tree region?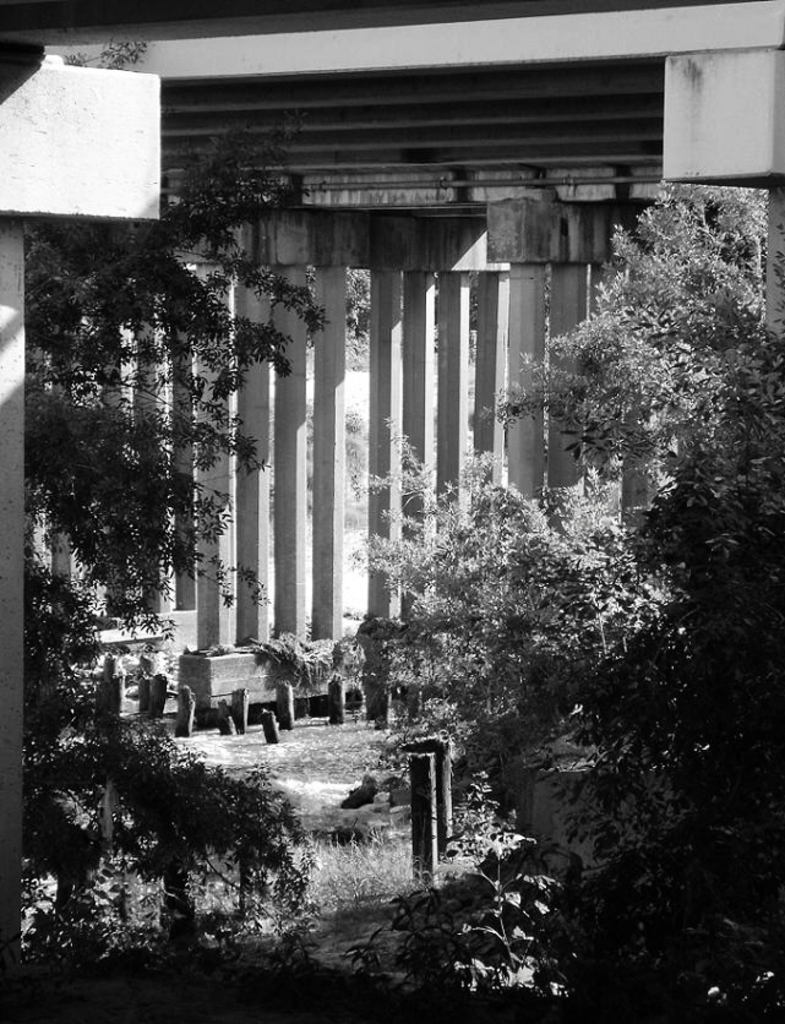
BBox(15, 40, 315, 975)
